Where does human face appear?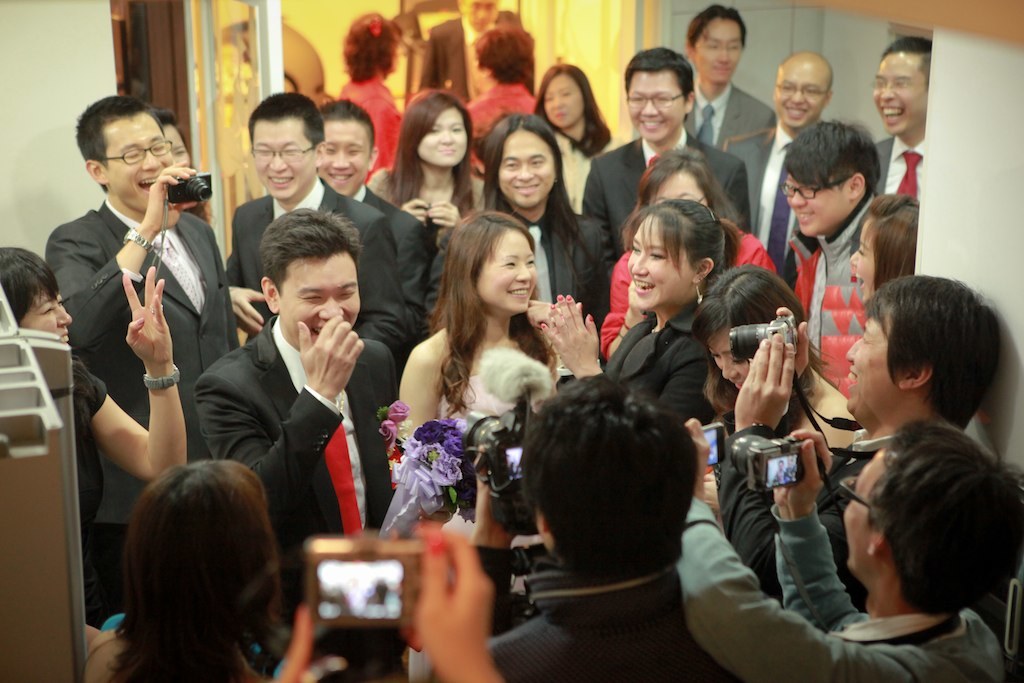
Appears at left=651, top=175, right=706, bottom=201.
